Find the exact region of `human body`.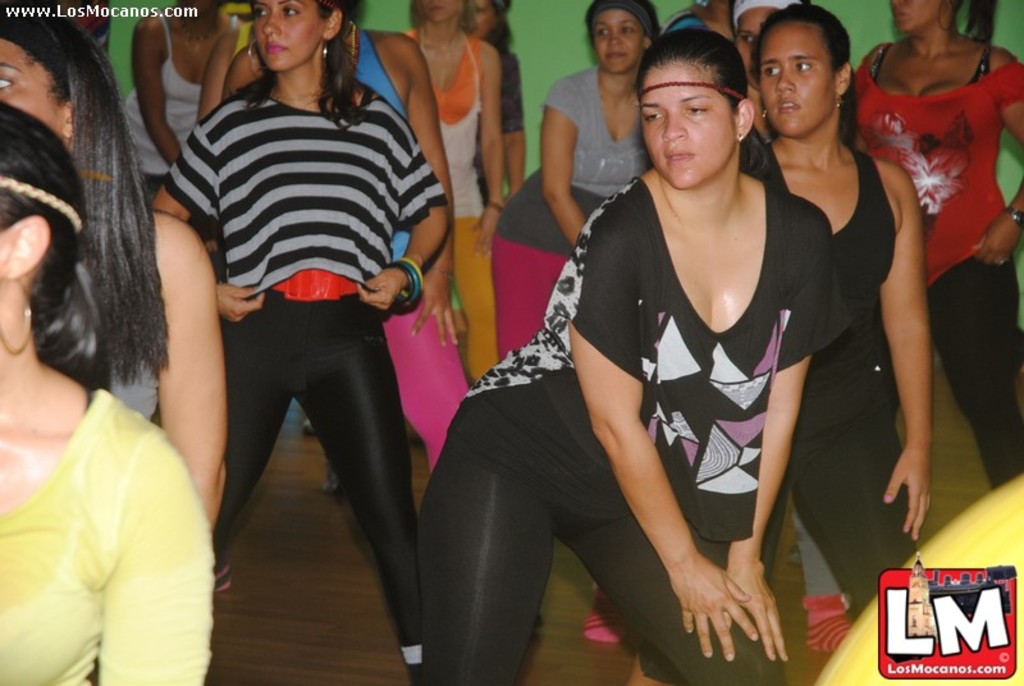
Exact region: pyautogui.locateOnScreen(411, 8, 884, 659).
